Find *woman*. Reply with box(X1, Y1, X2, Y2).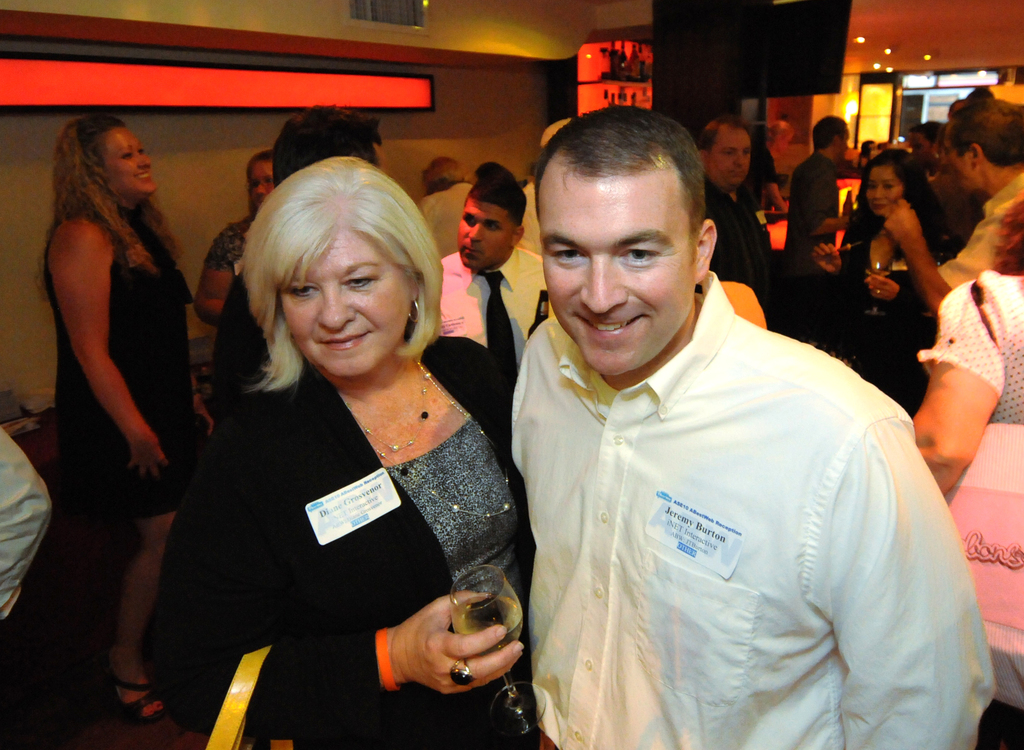
box(194, 149, 279, 327).
